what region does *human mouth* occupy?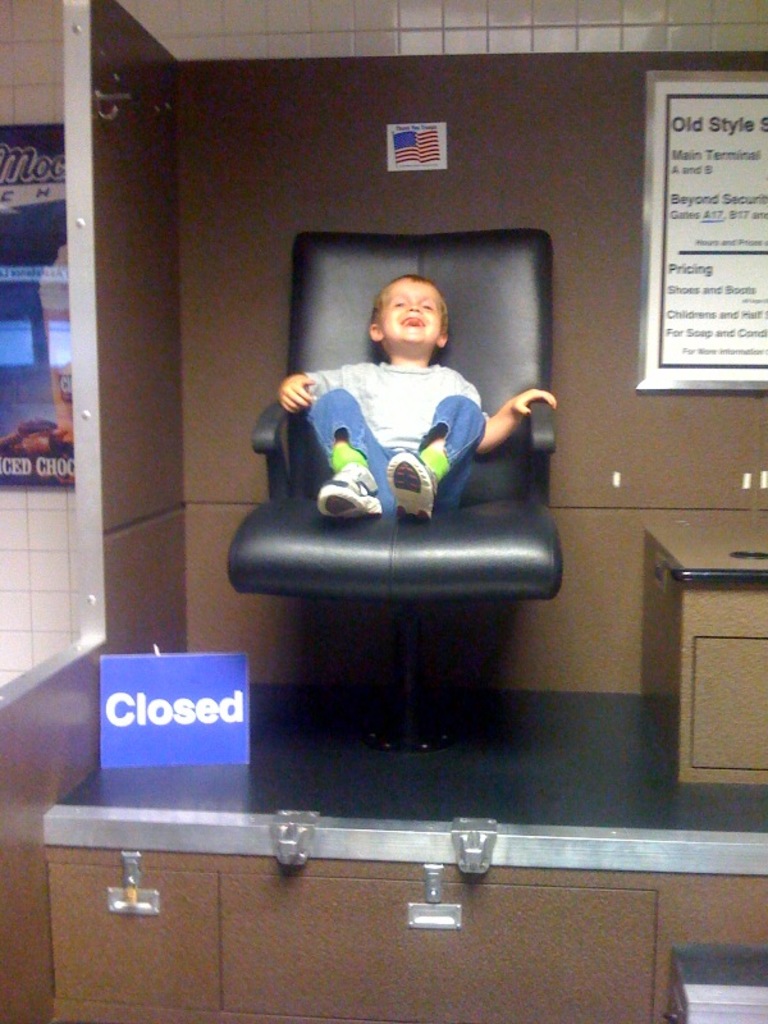
(x1=402, y1=317, x2=428, y2=332).
